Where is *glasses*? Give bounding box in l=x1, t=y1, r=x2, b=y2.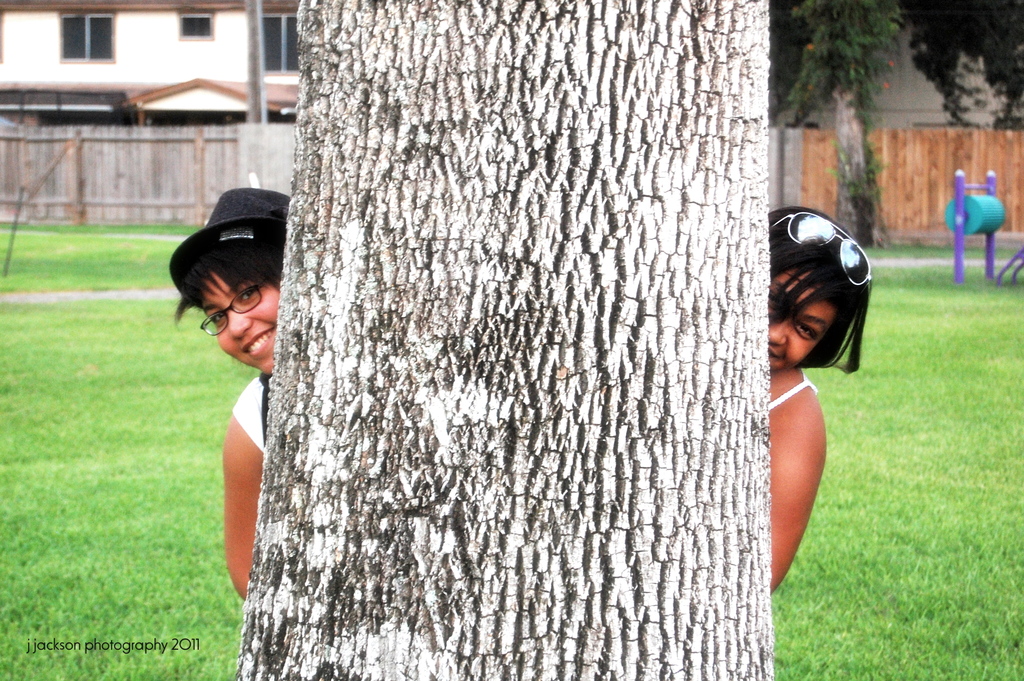
l=169, t=284, r=274, b=330.
